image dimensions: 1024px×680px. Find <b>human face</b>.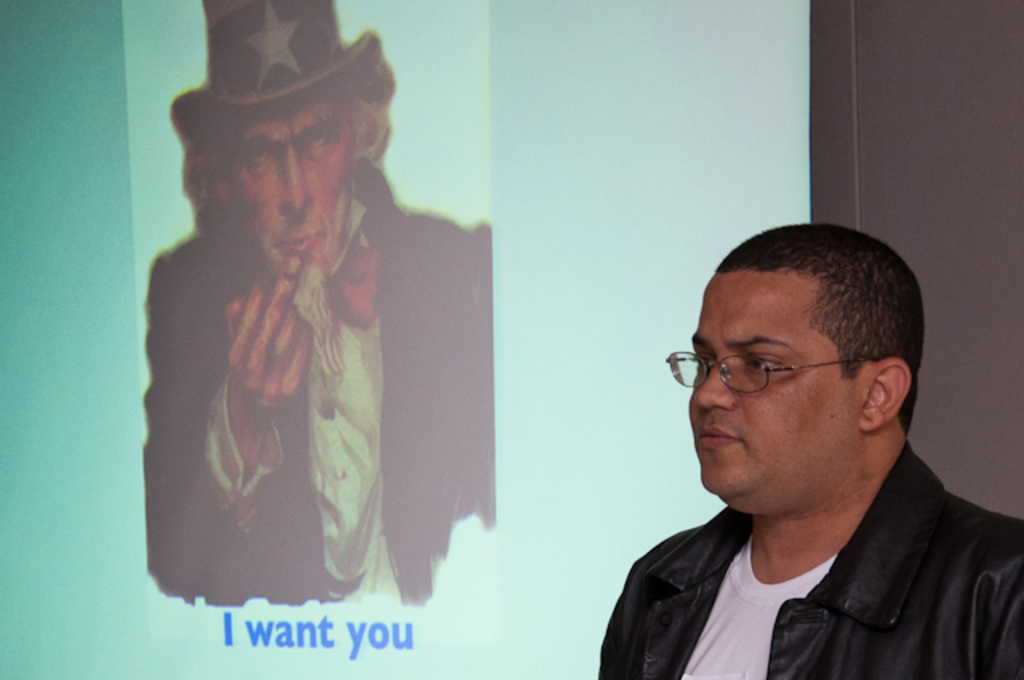
pyautogui.locateOnScreen(685, 267, 861, 504).
